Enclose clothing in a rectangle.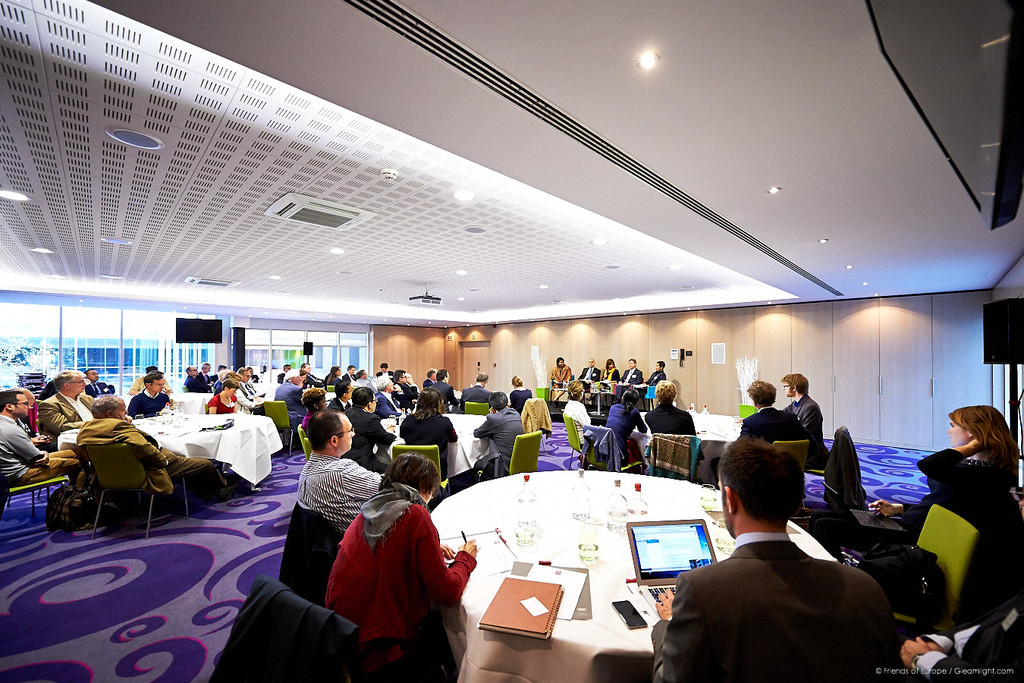
pyautogui.locateOnScreen(744, 415, 799, 449).
